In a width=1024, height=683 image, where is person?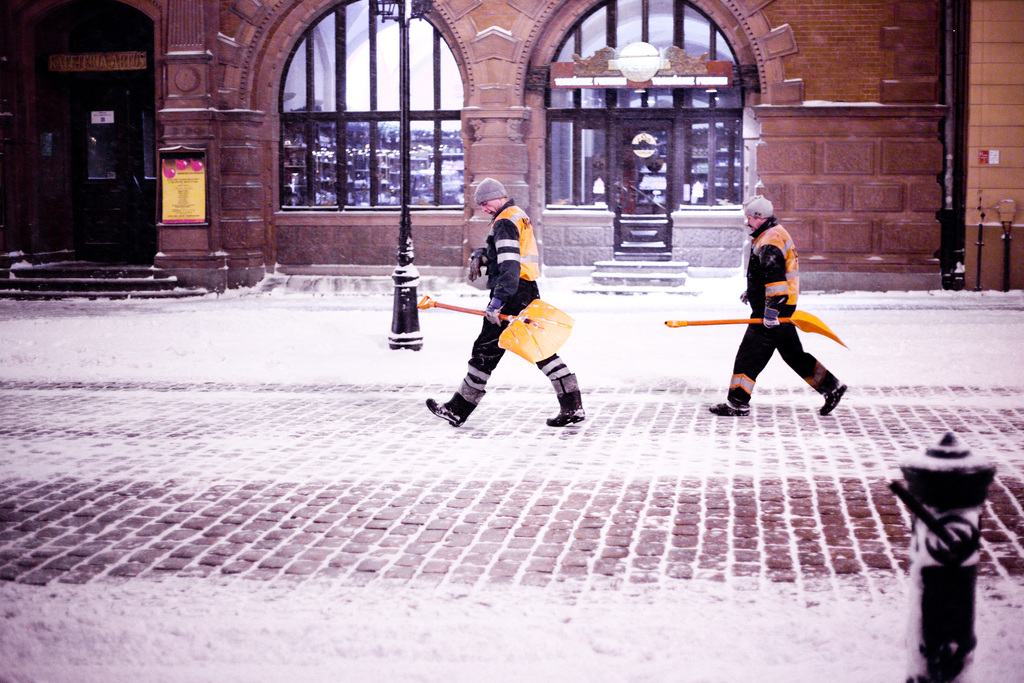
{"left": 707, "top": 190, "right": 839, "bottom": 414}.
